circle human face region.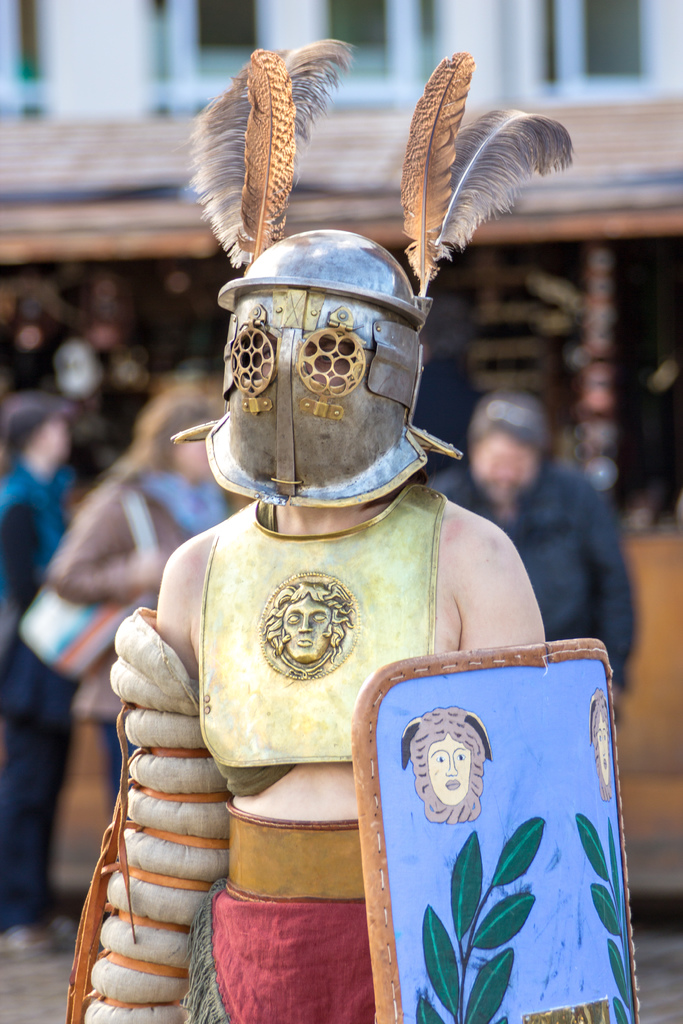
Region: box=[35, 417, 65, 463].
